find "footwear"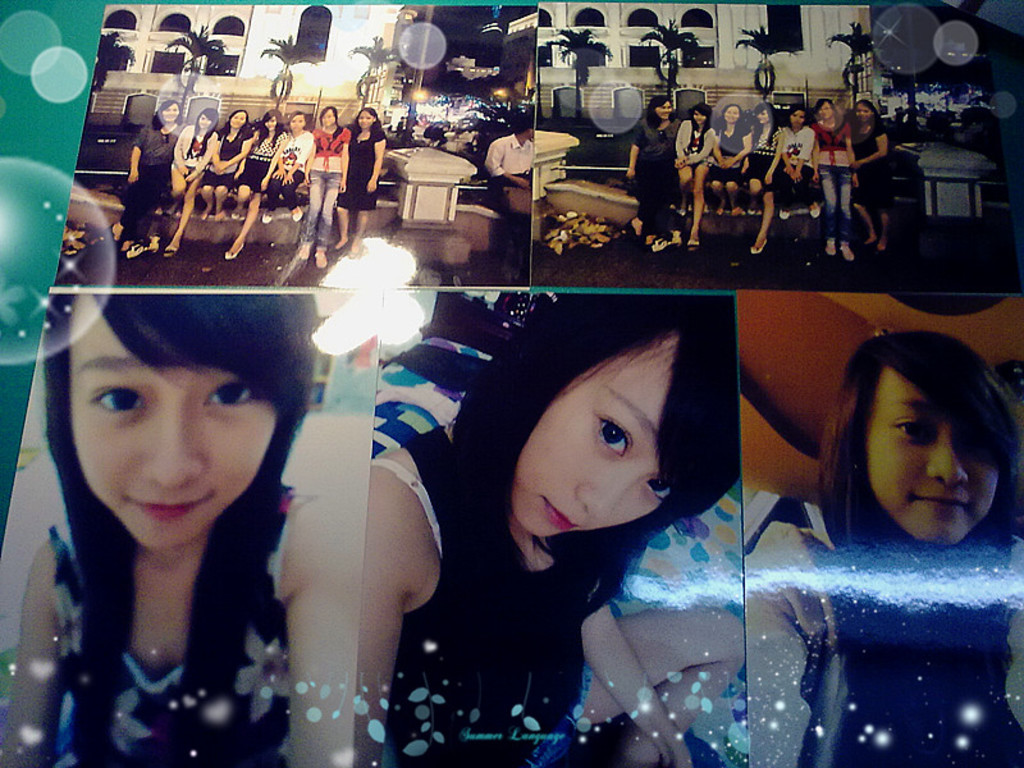
[x1=122, y1=238, x2=147, y2=259]
